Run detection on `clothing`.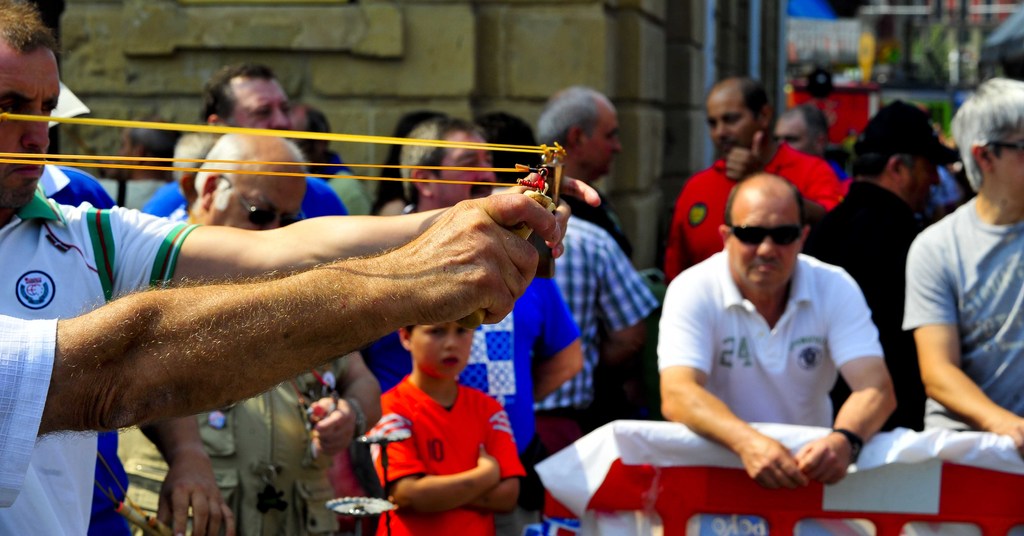
Result: 344:369:524:505.
